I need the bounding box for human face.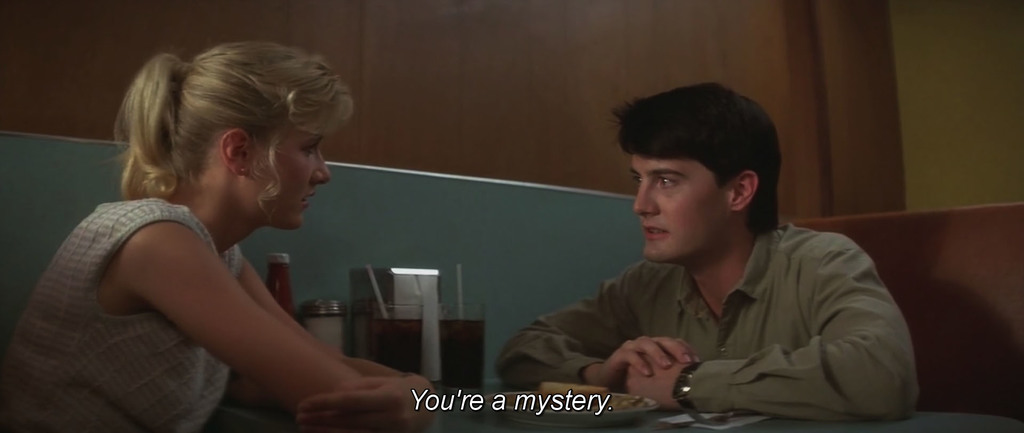
Here it is: box(244, 136, 328, 228).
